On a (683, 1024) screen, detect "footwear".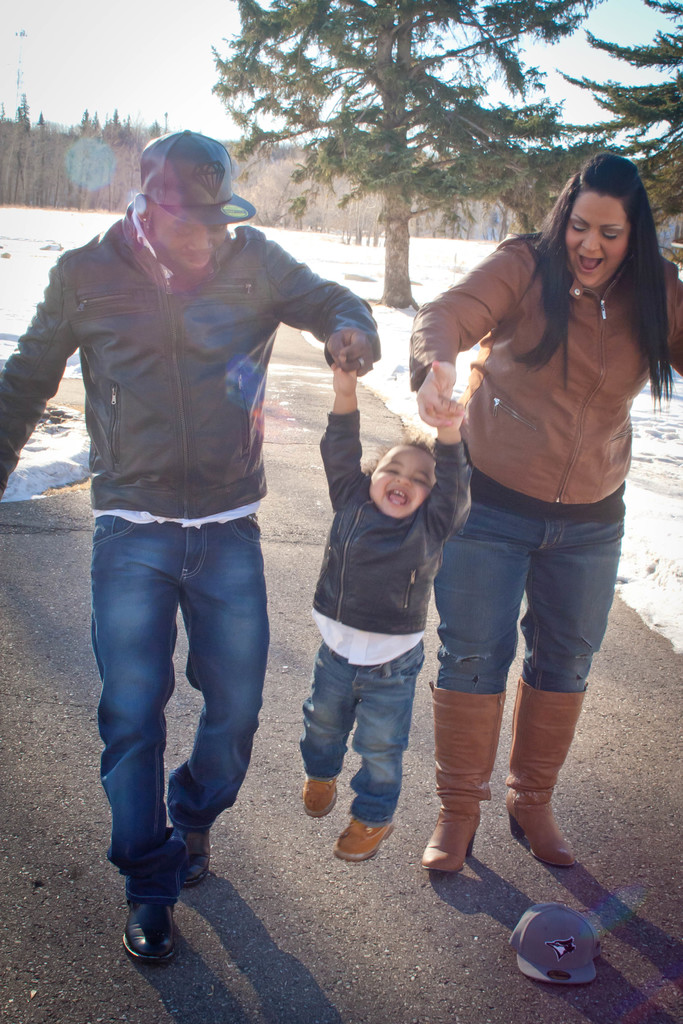
334, 820, 399, 862.
